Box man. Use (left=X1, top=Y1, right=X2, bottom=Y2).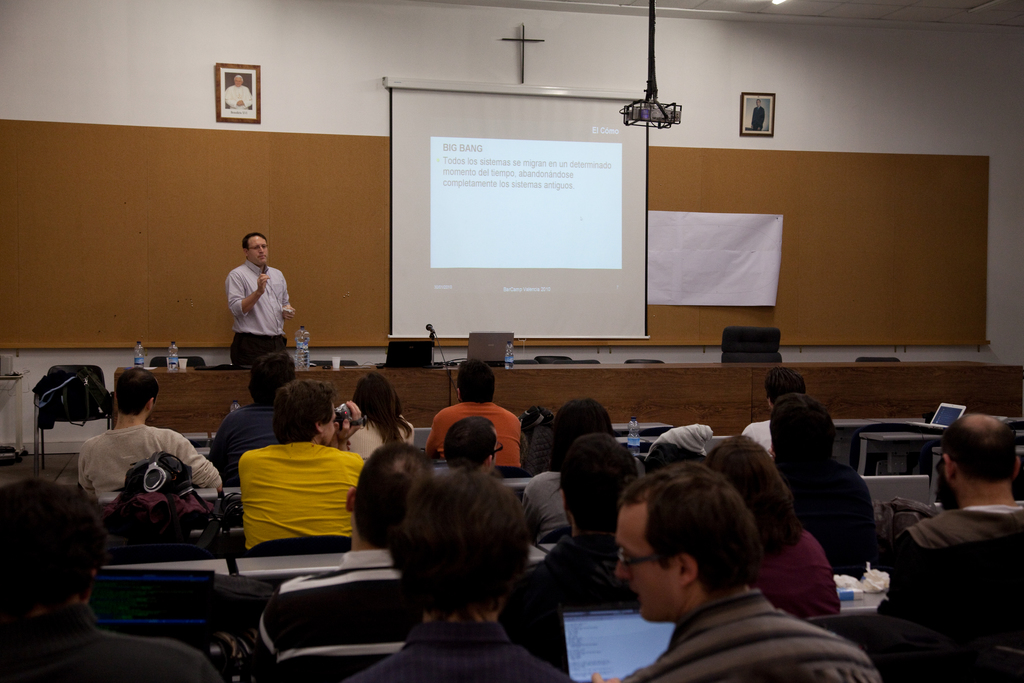
(left=238, top=383, right=365, bottom=554).
